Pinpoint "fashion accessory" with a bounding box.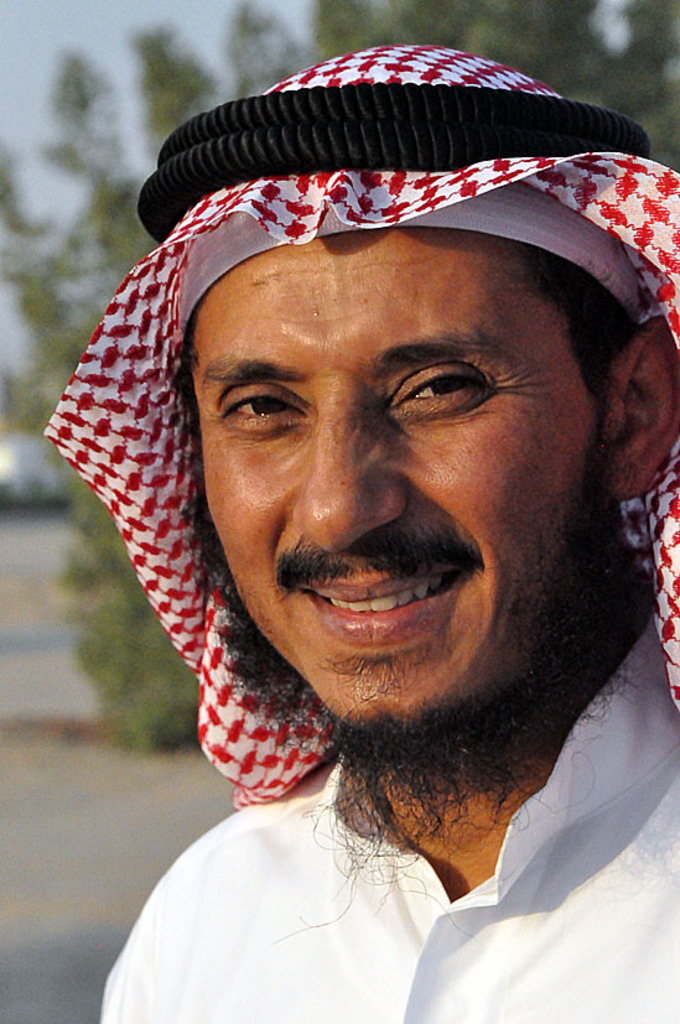
43/42/679/810.
